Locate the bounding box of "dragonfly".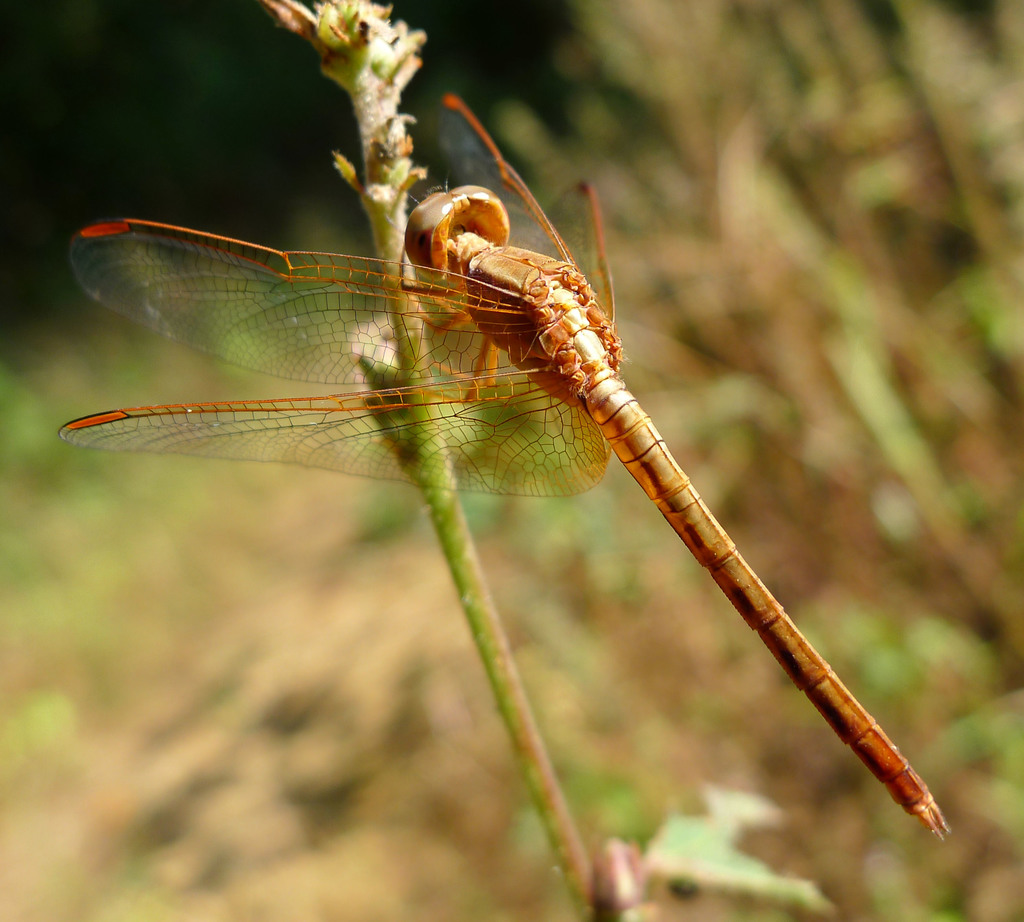
Bounding box: <bbox>52, 90, 955, 842</bbox>.
